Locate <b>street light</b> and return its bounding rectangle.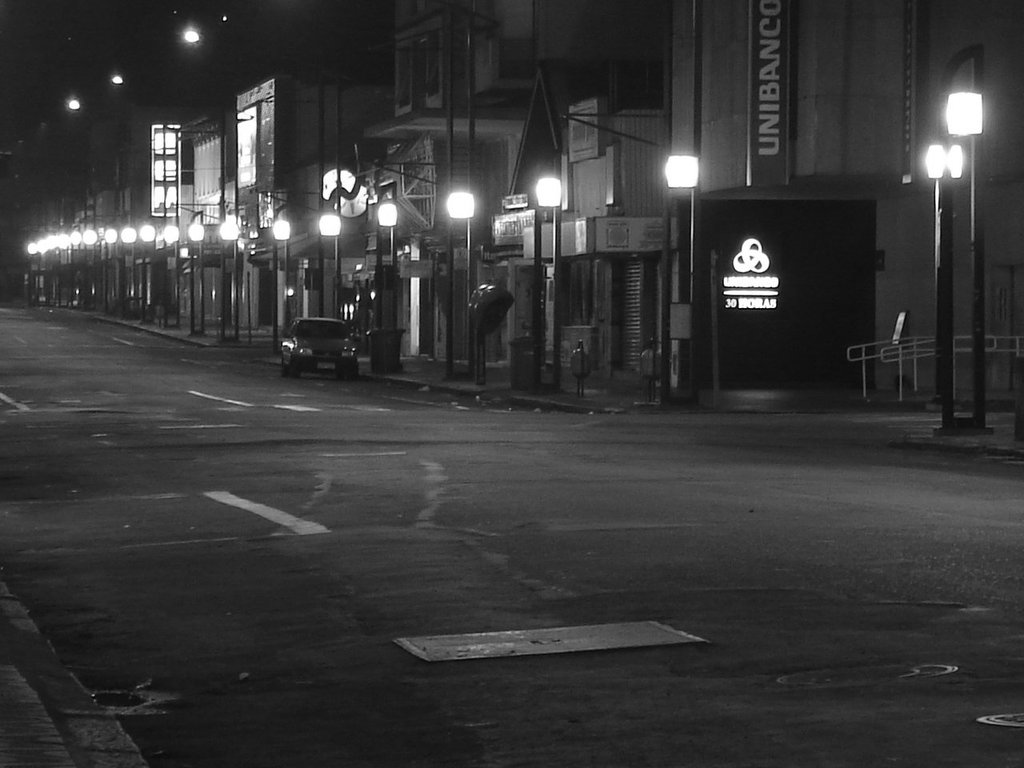
select_region(136, 220, 158, 314).
